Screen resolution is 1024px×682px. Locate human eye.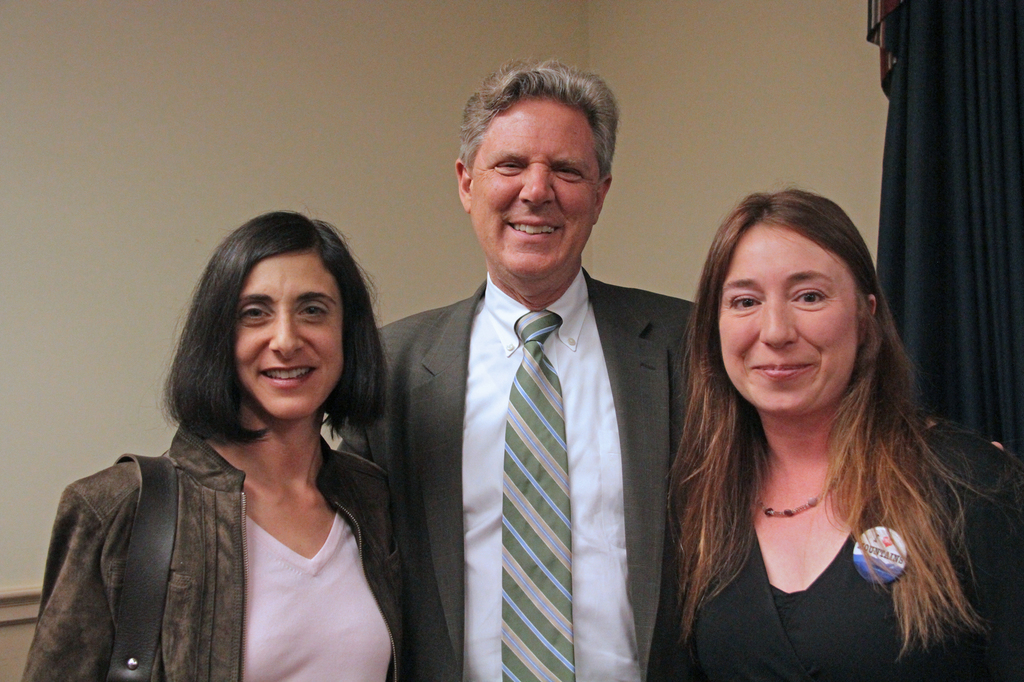
(721,290,762,314).
